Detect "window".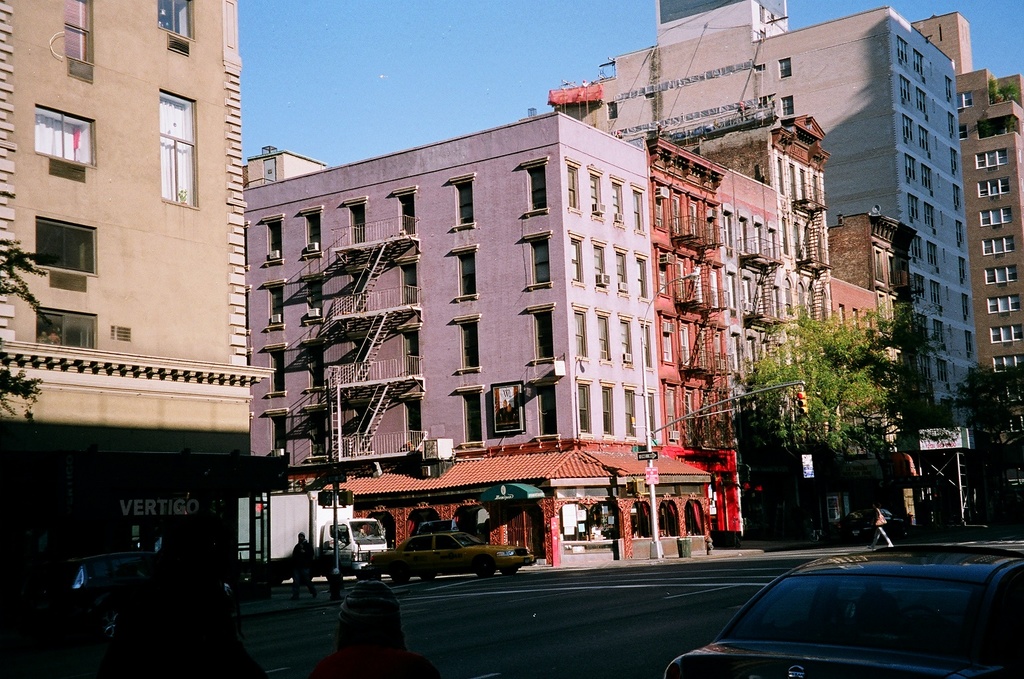
Detected at select_region(396, 257, 416, 306).
